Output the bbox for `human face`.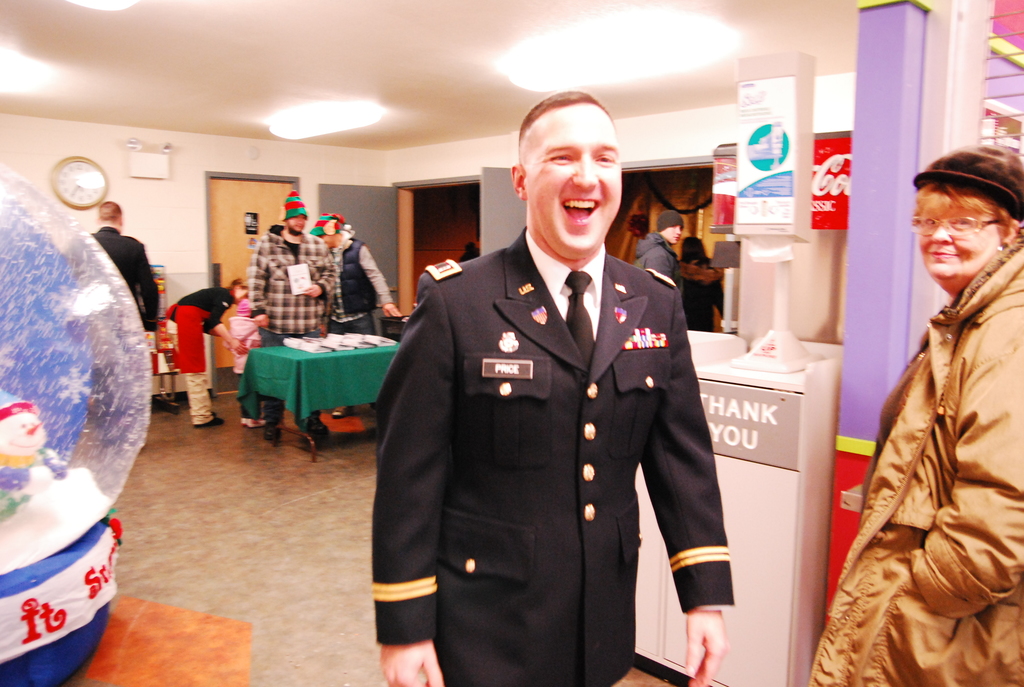
l=917, t=214, r=1000, b=286.
